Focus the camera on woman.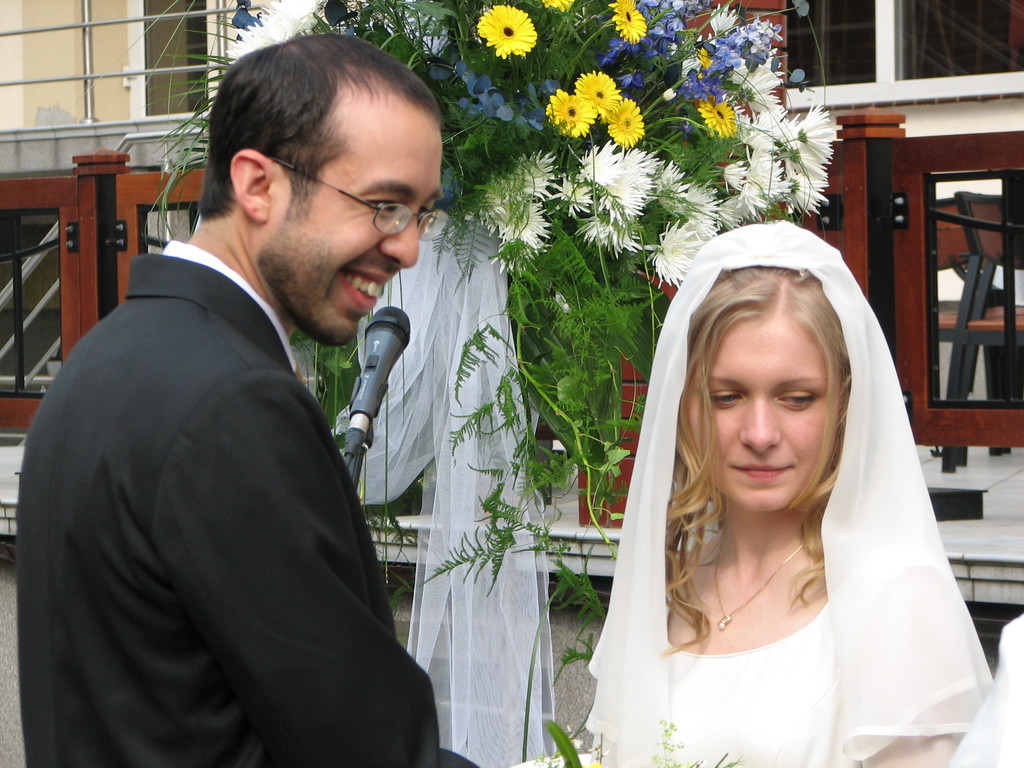
Focus region: <region>592, 197, 982, 767</region>.
